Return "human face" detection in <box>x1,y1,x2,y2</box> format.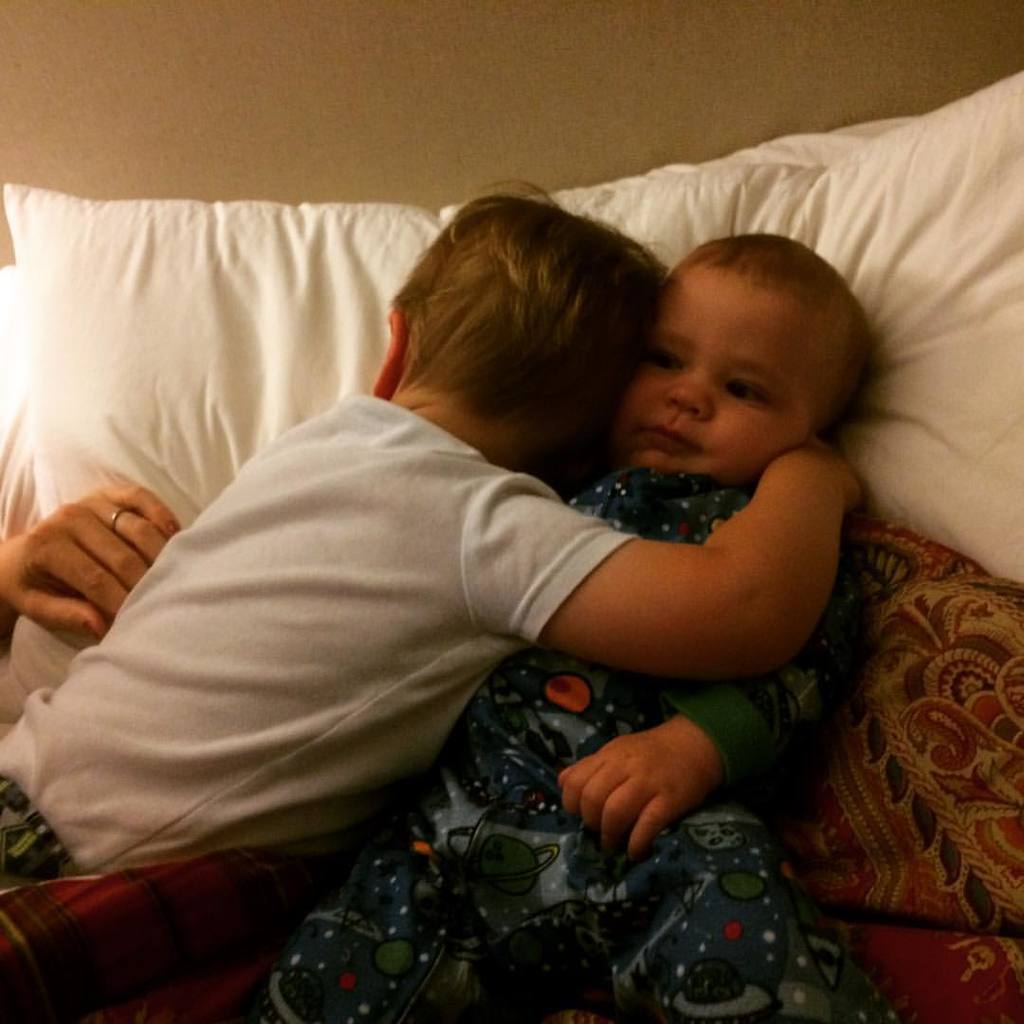
<box>607,264,823,492</box>.
